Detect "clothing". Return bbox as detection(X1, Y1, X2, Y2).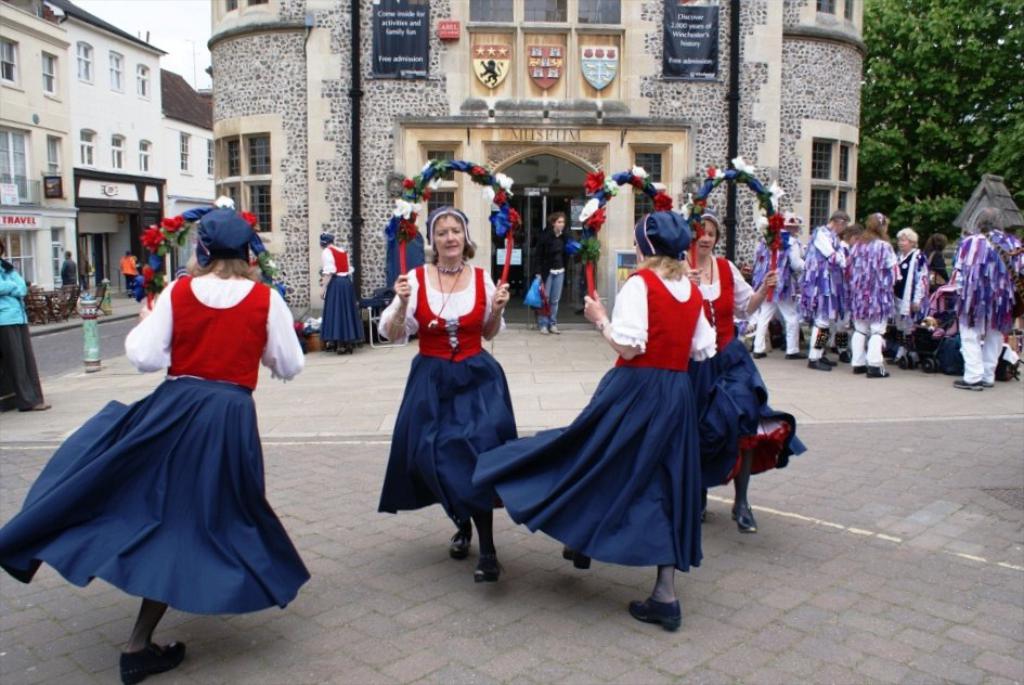
detection(0, 262, 44, 417).
